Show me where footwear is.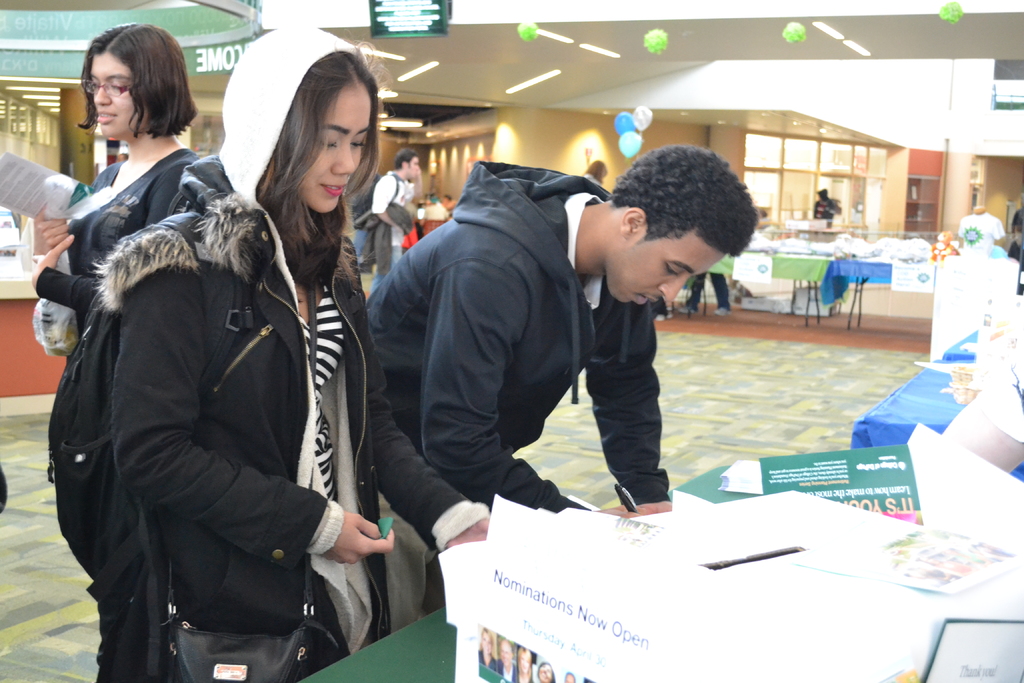
footwear is at [x1=714, y1=301, x2=730, y2=316].
